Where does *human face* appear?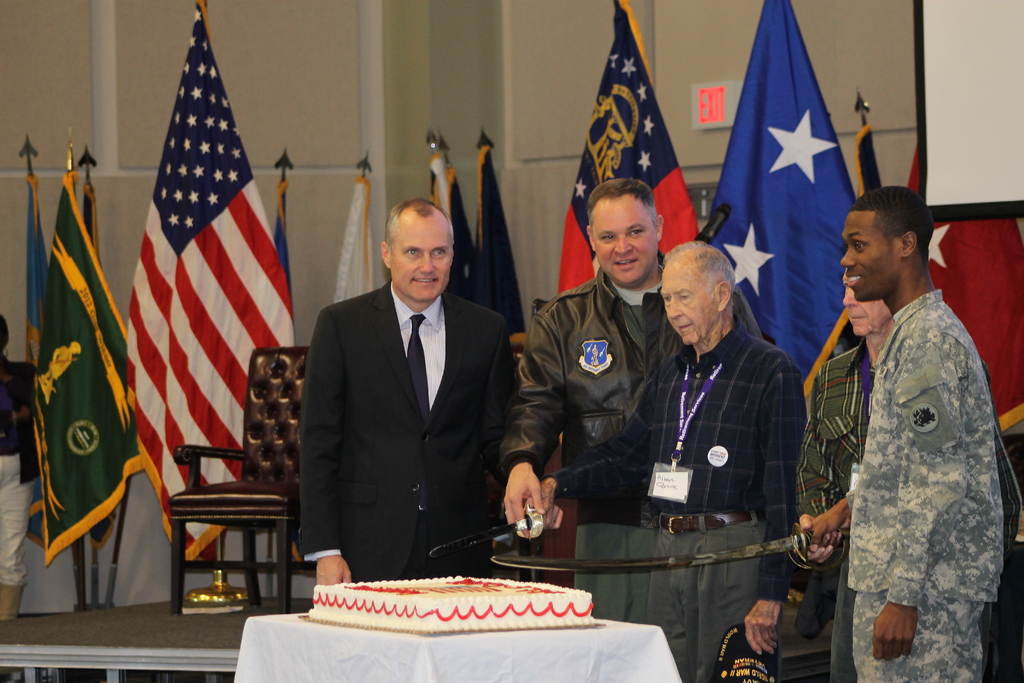
Appears at l=659, t=267, r=717, b=343.
